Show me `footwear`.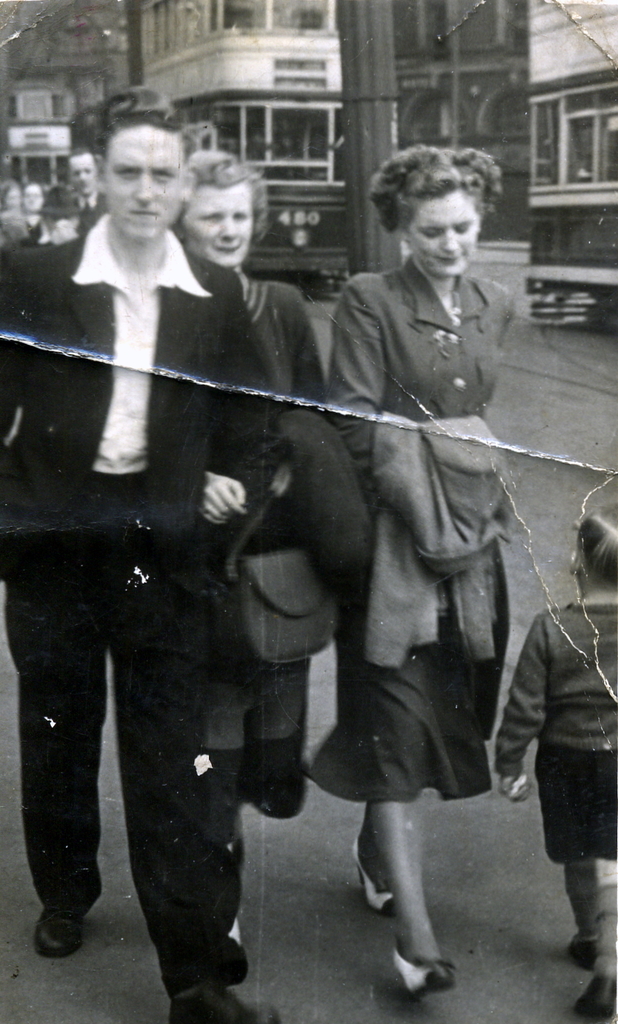
`footwear` is here: (350,838,399,916).
